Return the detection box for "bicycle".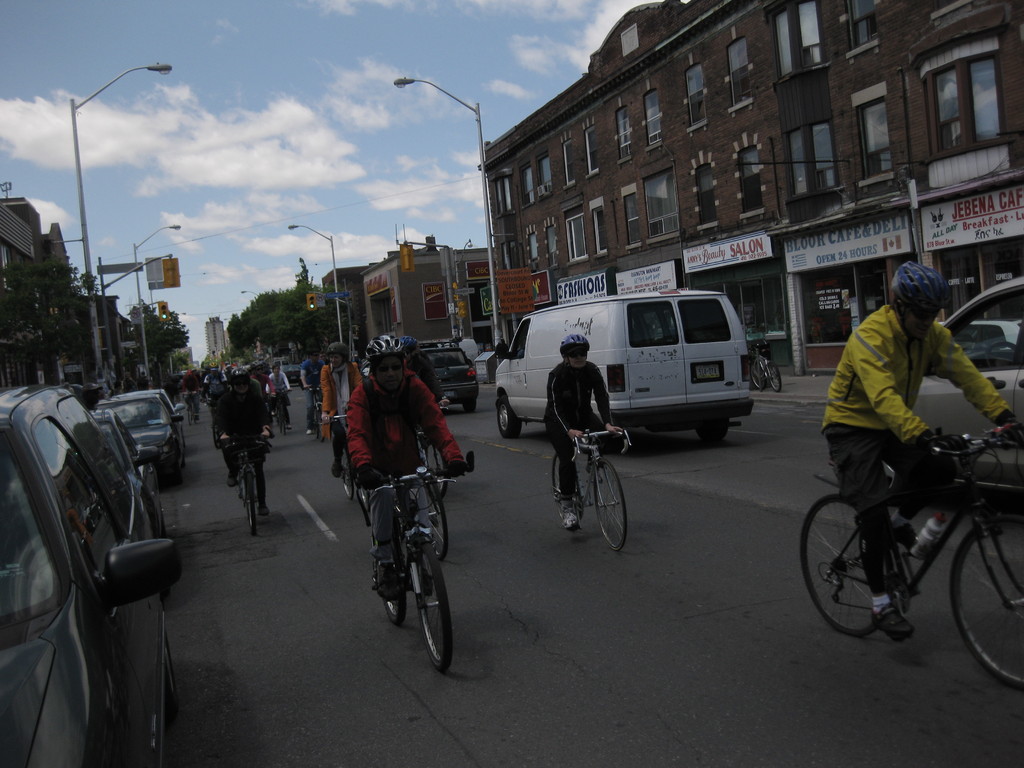
x1=424 y1=435 x2=446 y2=501.
